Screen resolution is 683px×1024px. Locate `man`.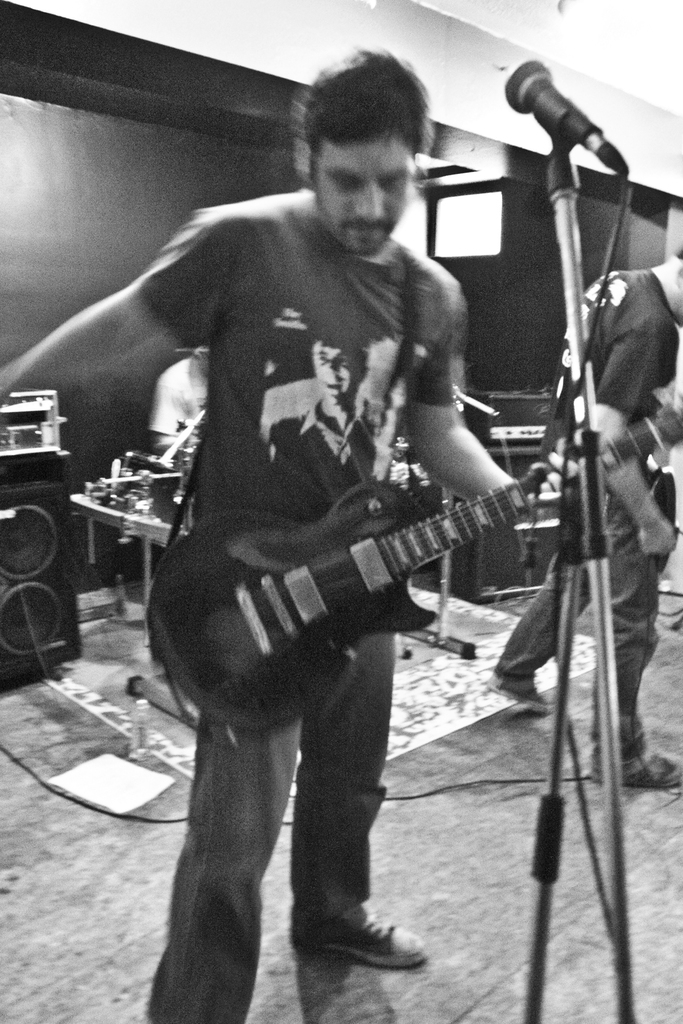
(left=482, top=244, right=682, bottom=791).
